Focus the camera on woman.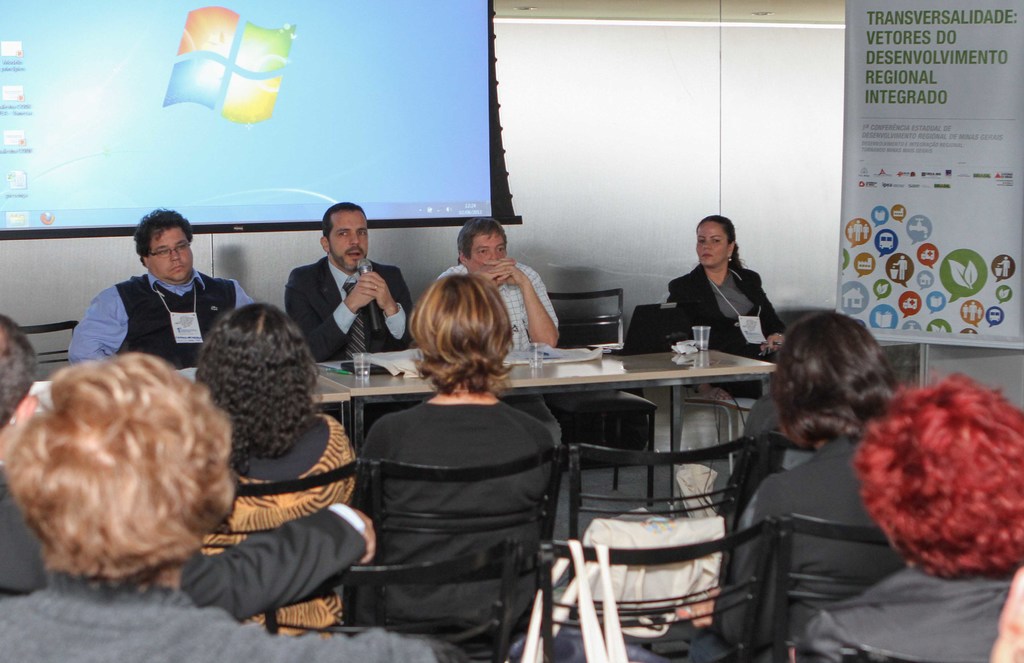
Focus region: 799/367/1023/662.
